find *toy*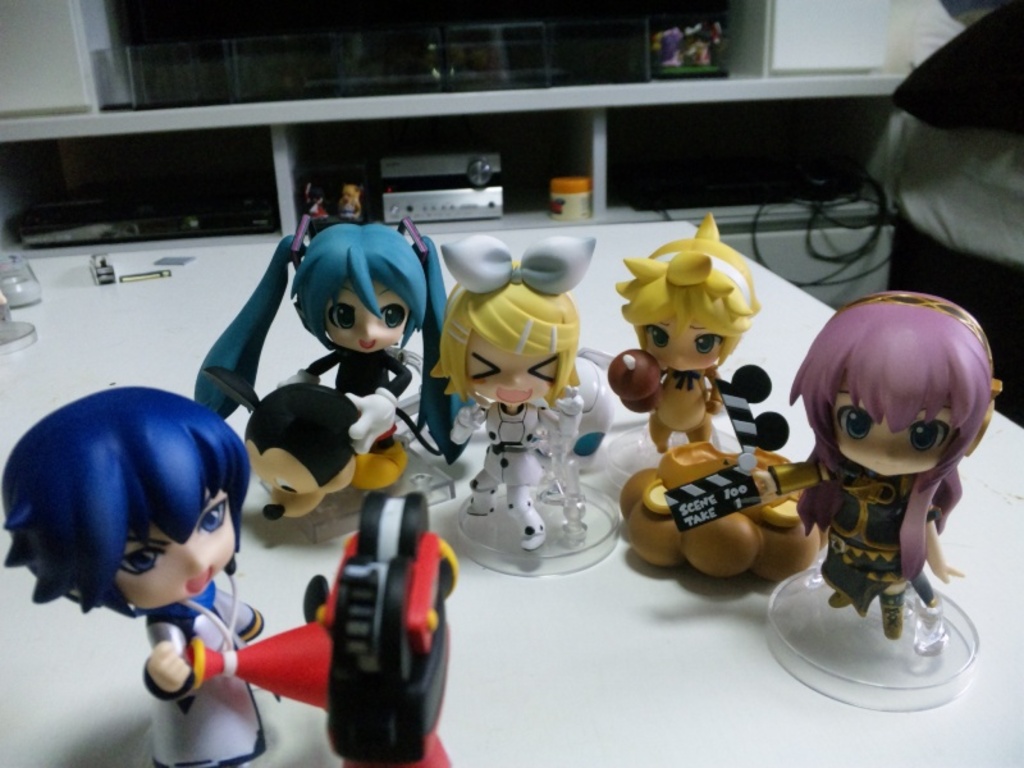
{"x1": 0, "y1": 357, "x2": 282, "y2": 767}
